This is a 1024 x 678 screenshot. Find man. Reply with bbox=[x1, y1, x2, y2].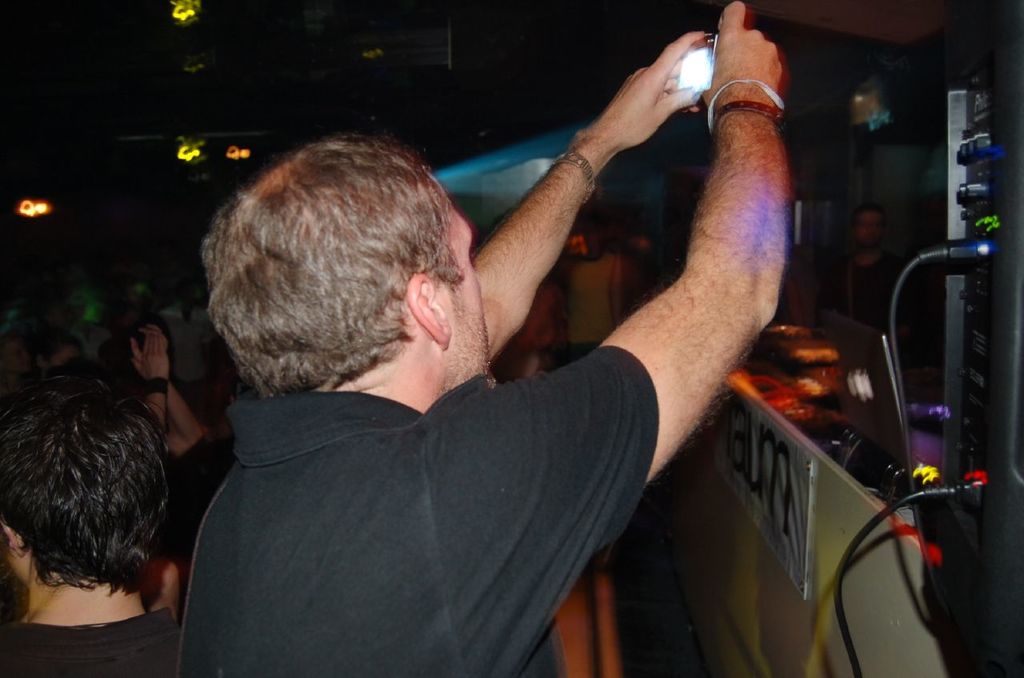
bbox=[164, 49, 894, 624].
